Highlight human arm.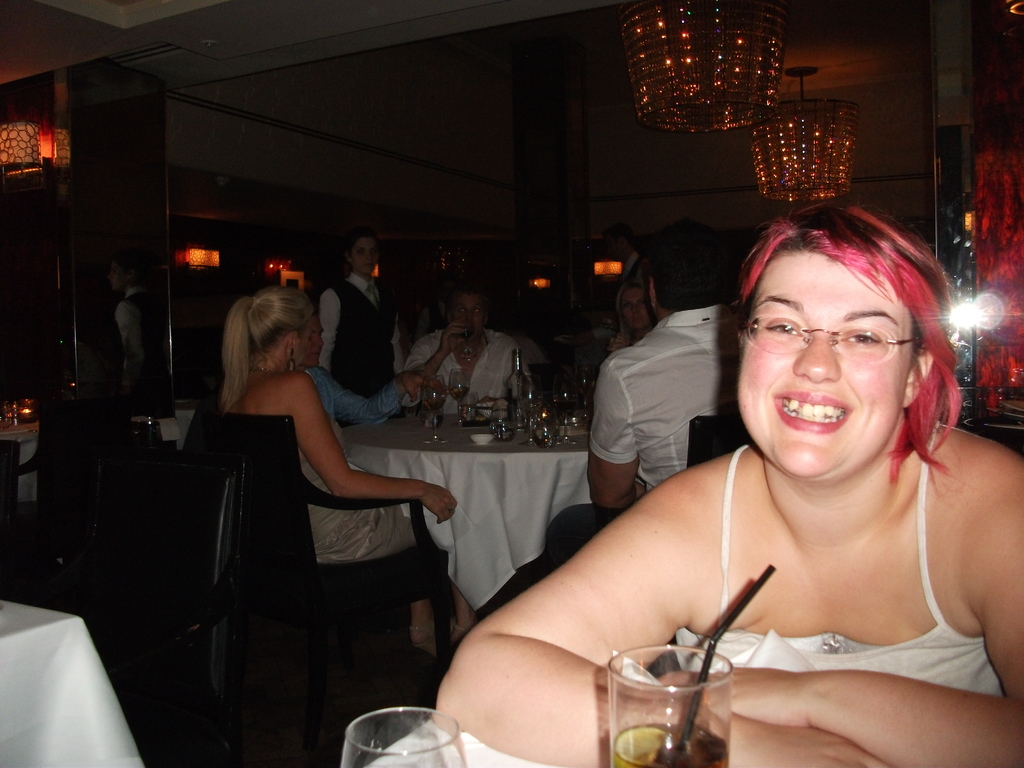
Highlighted region: bbox(437, 477, 886, 767).
